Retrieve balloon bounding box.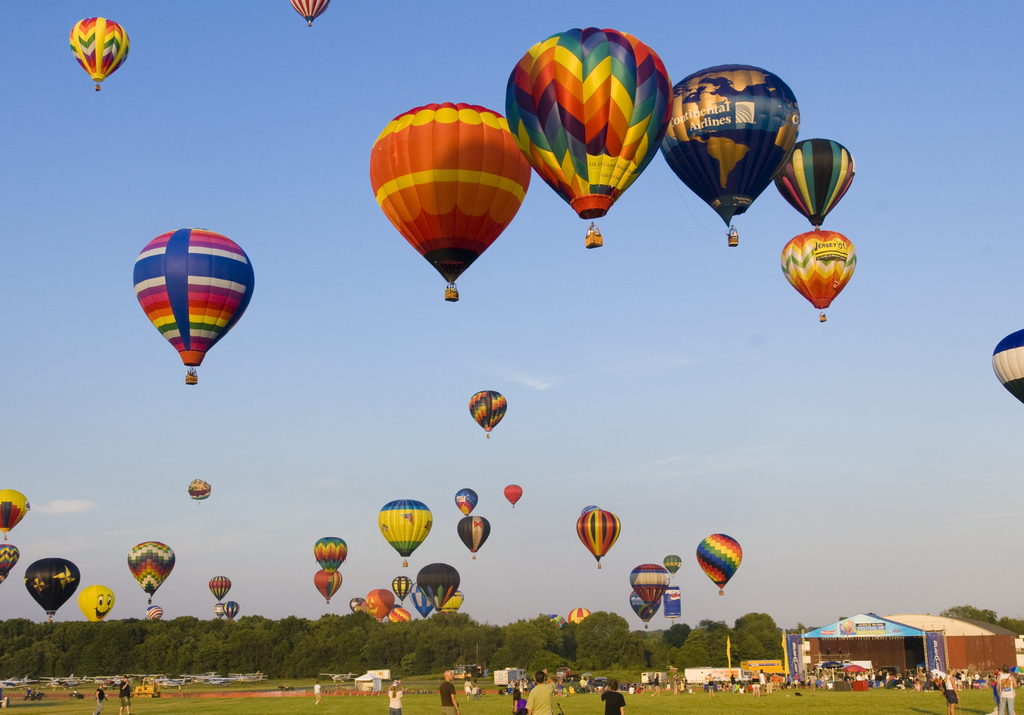
Bounding box: (x1=694, y1=532, x2=742, y2=589).
